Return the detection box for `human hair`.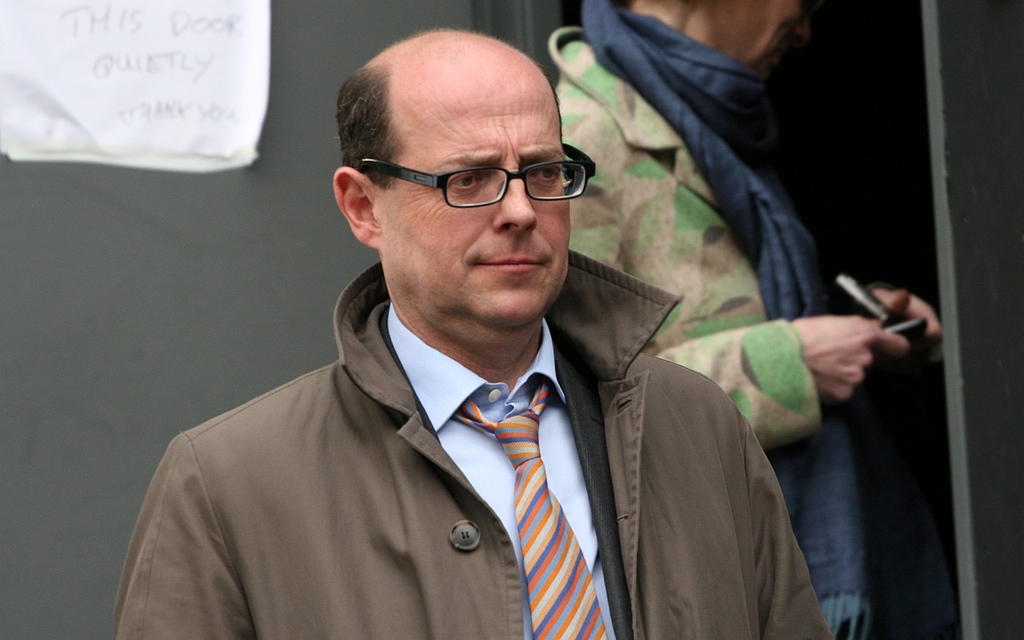
rect(342, 32, 561, 189).
